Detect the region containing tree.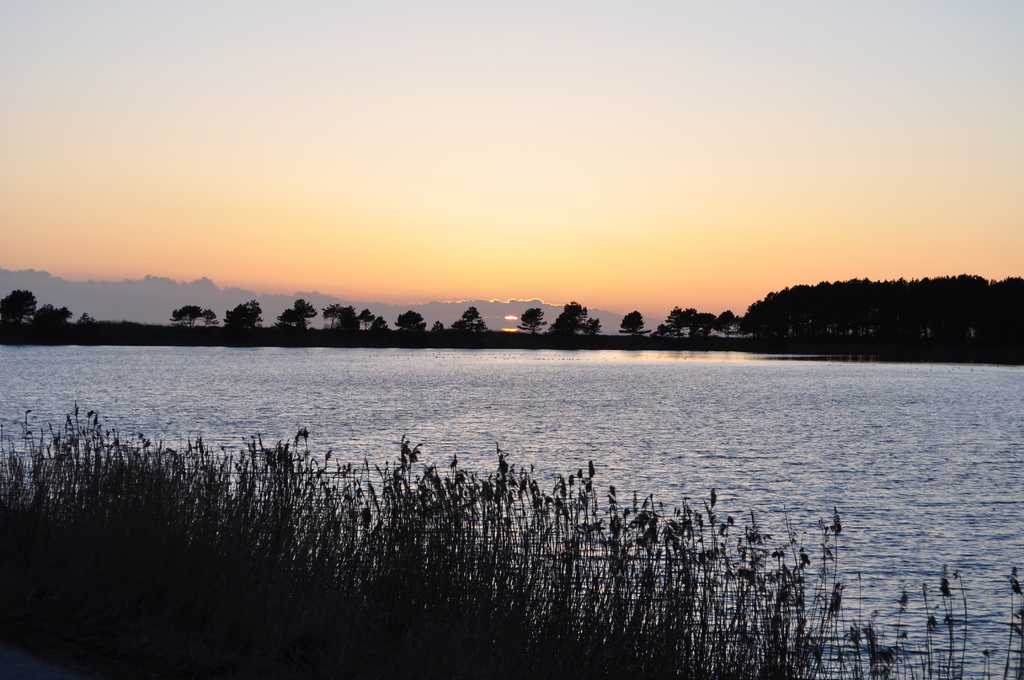
(left=694, top=307, right=718, bottom=341).
